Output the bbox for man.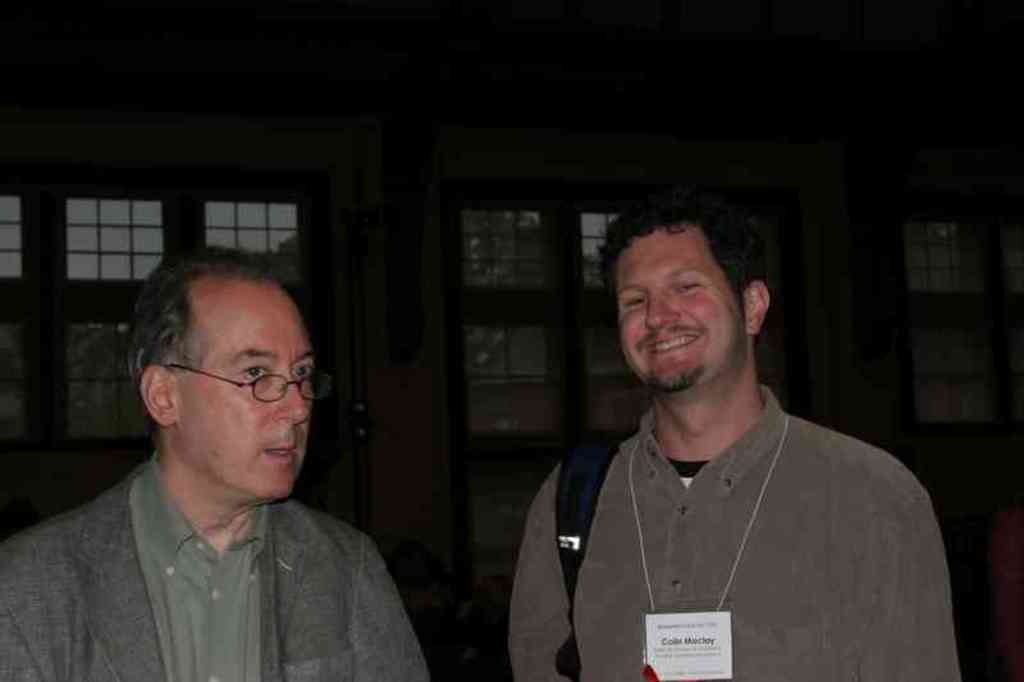
[504, 196, 957, 681].
